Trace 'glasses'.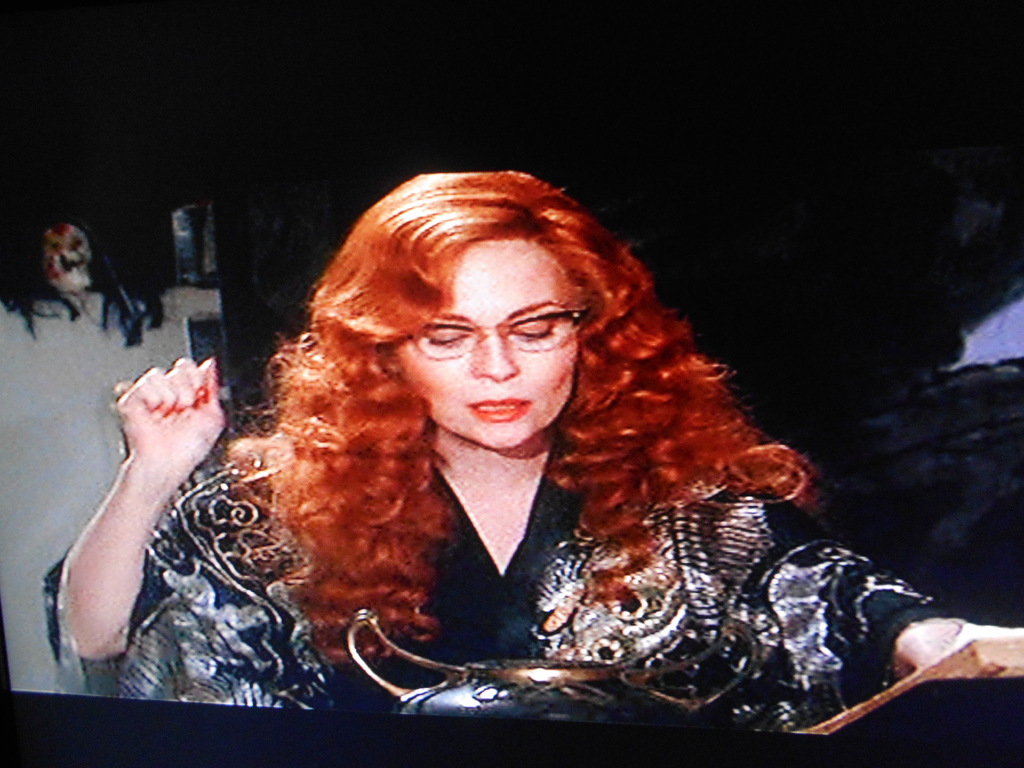
Traced to 403:307:587:360.
